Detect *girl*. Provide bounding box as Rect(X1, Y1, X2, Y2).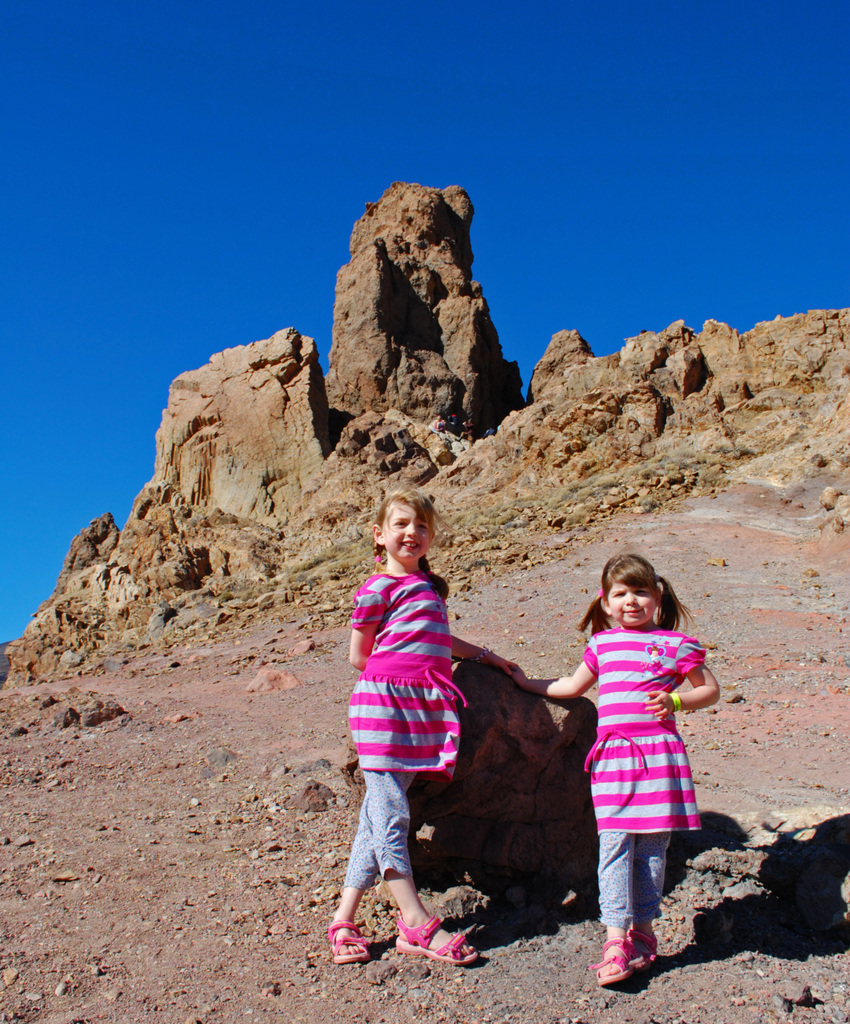
Rect(523, 554, 719, 984).
